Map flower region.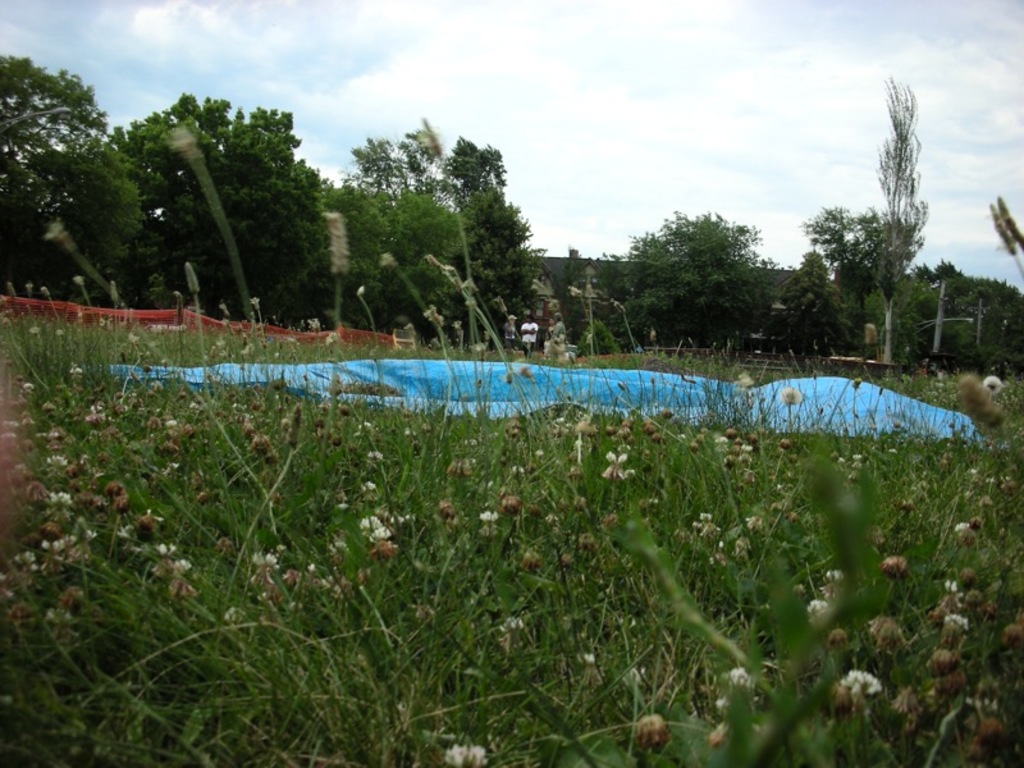
Mapped to 223 602 248 627.
